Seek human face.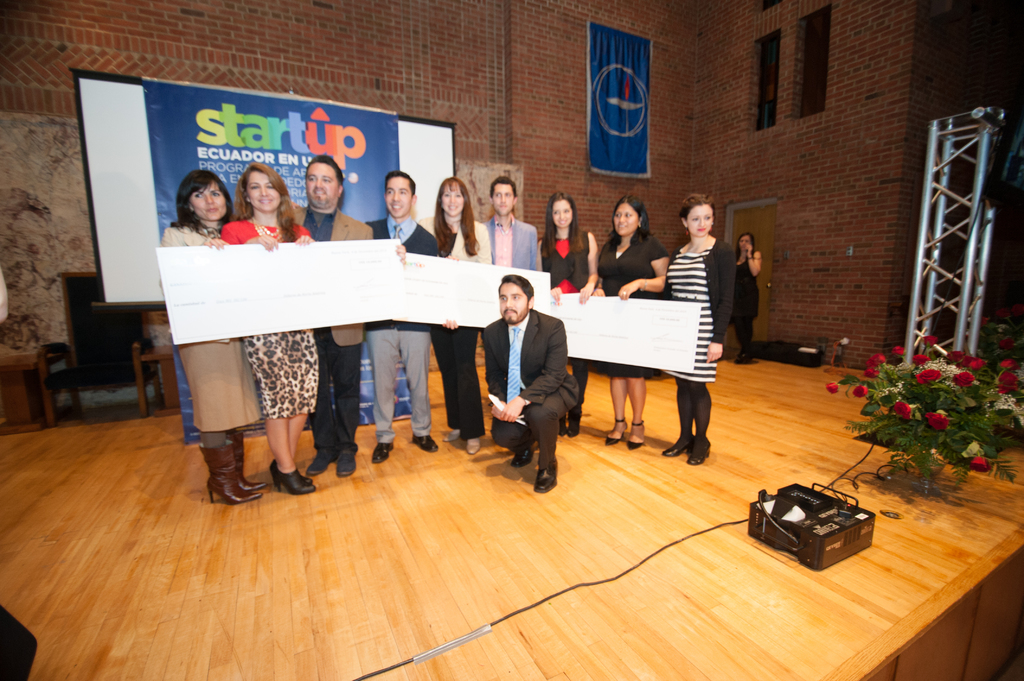
<bbox>244, 170, 281, 211</bbox>.
